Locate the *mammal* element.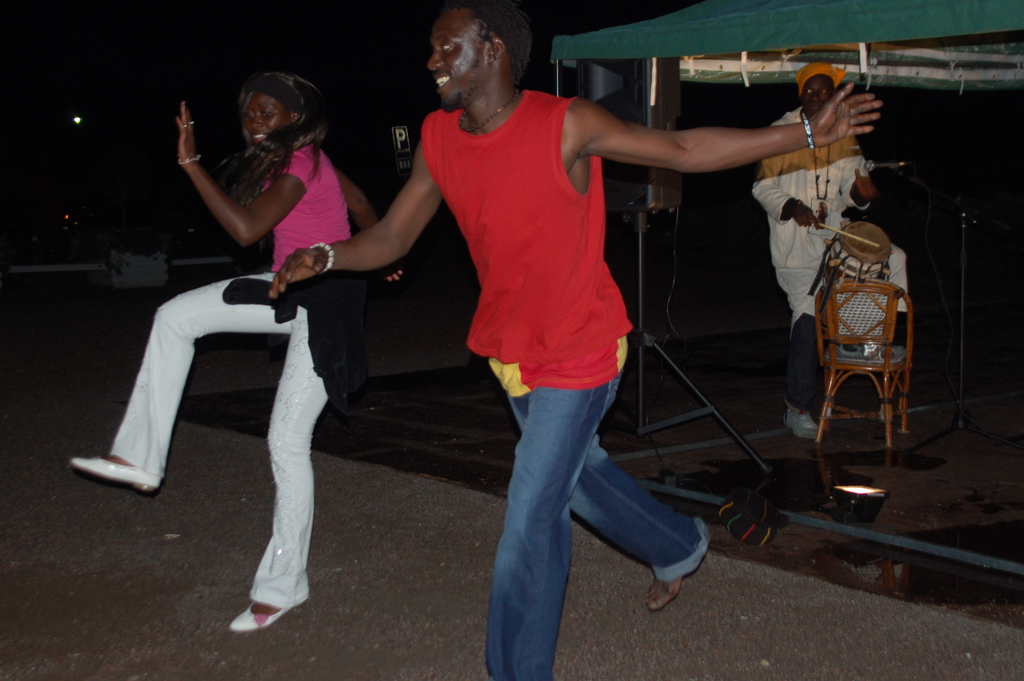
Element bbox: (753, 60, 880, 441).
